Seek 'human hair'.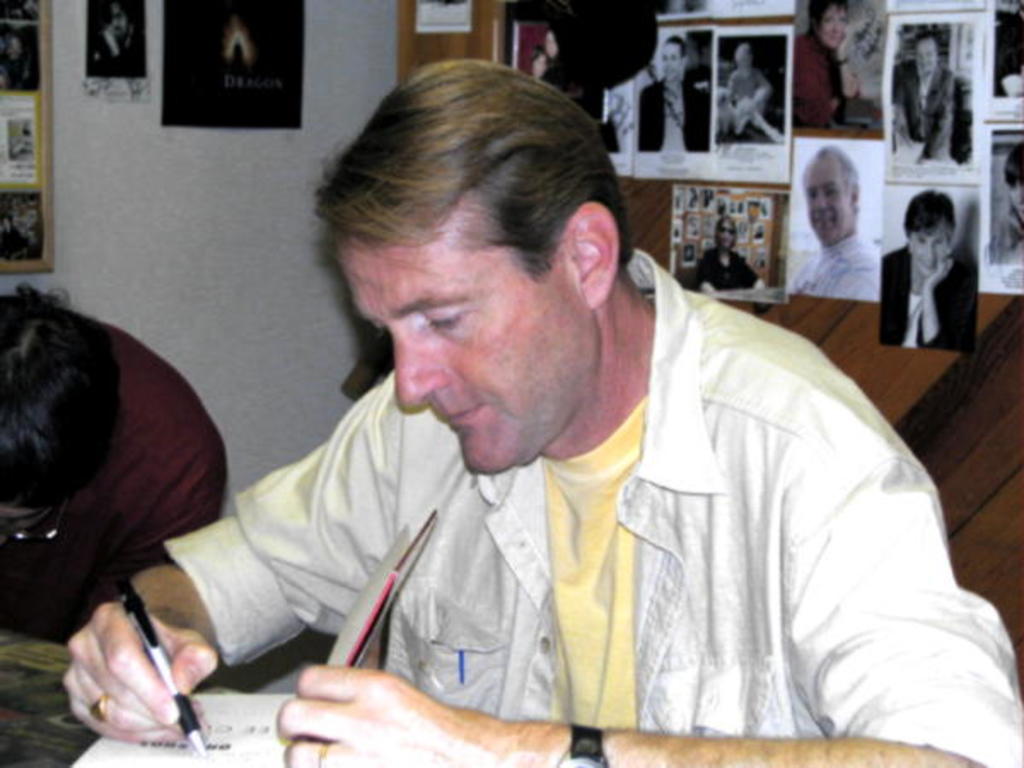
{"left": 910, "top": 188, "right": 956, "bottom": 237}.
